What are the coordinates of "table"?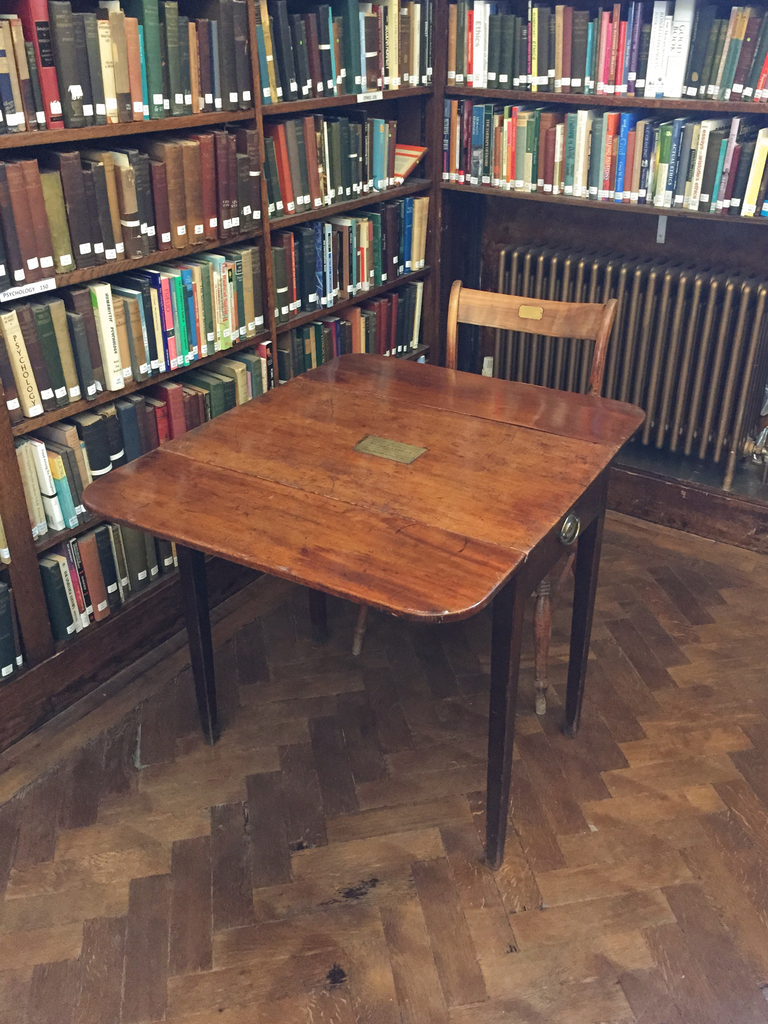
box(79, 348, 648, 873).
